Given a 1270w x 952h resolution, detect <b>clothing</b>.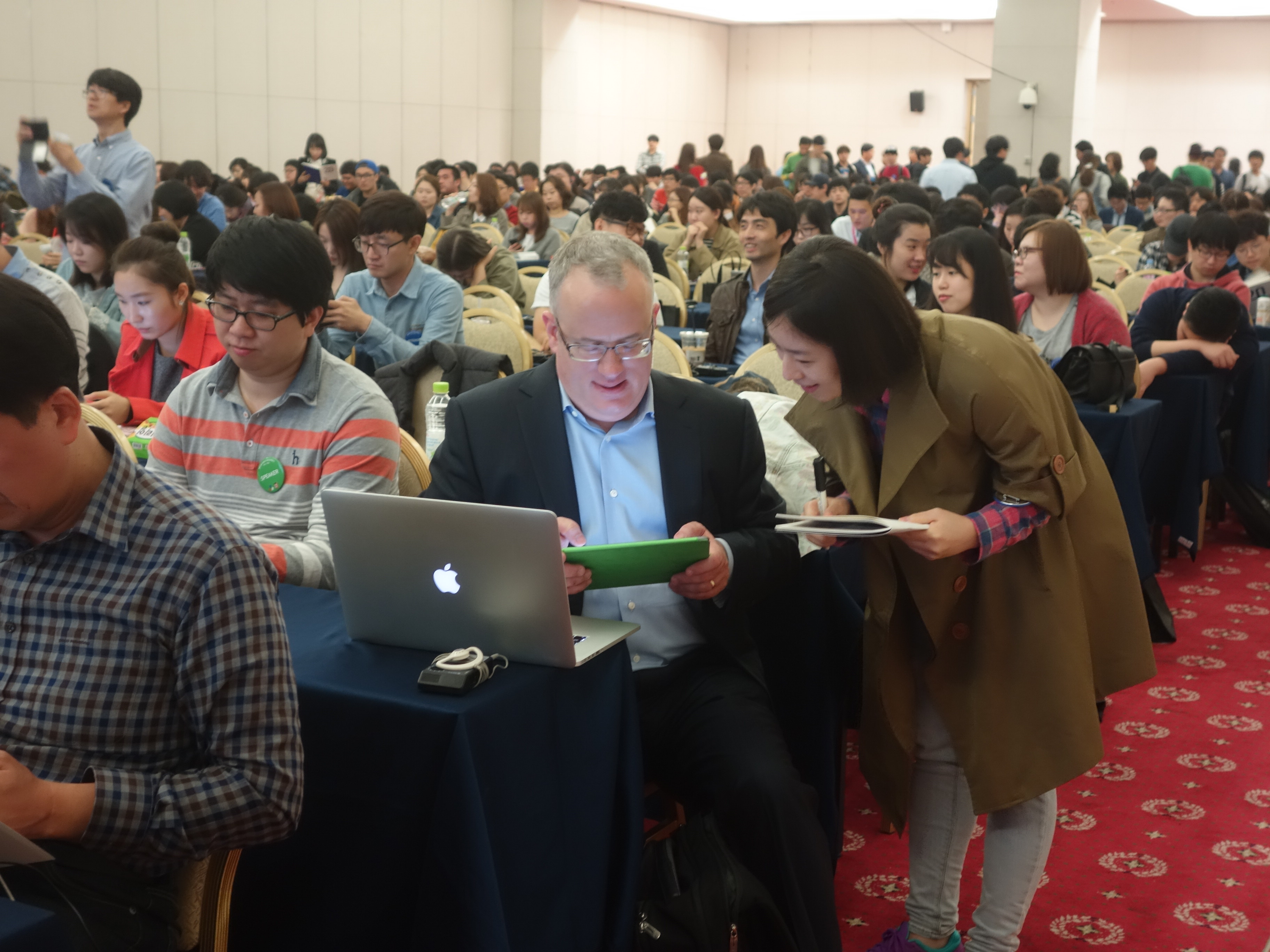
<region>241, 51, 256, 64</region>.
